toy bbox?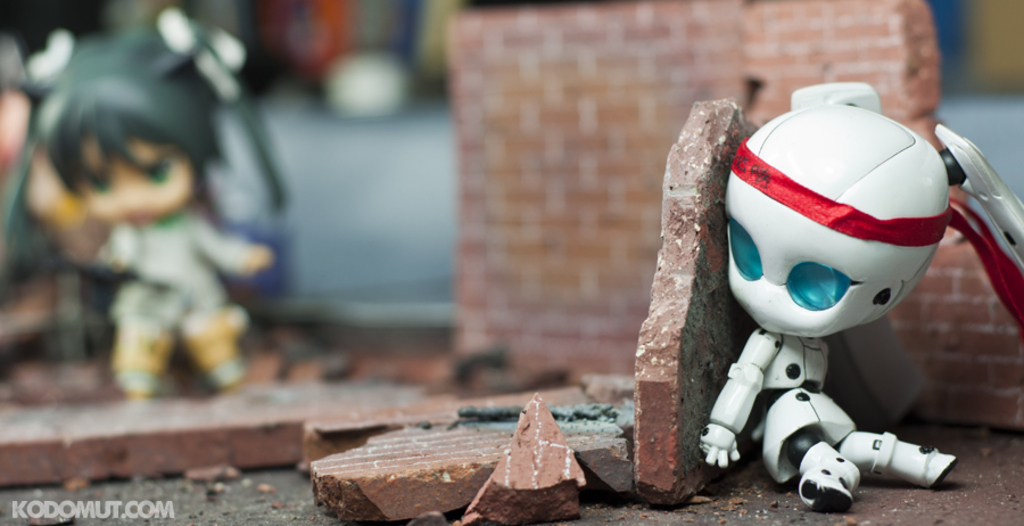
box=[666, 110, 1008, 480]
